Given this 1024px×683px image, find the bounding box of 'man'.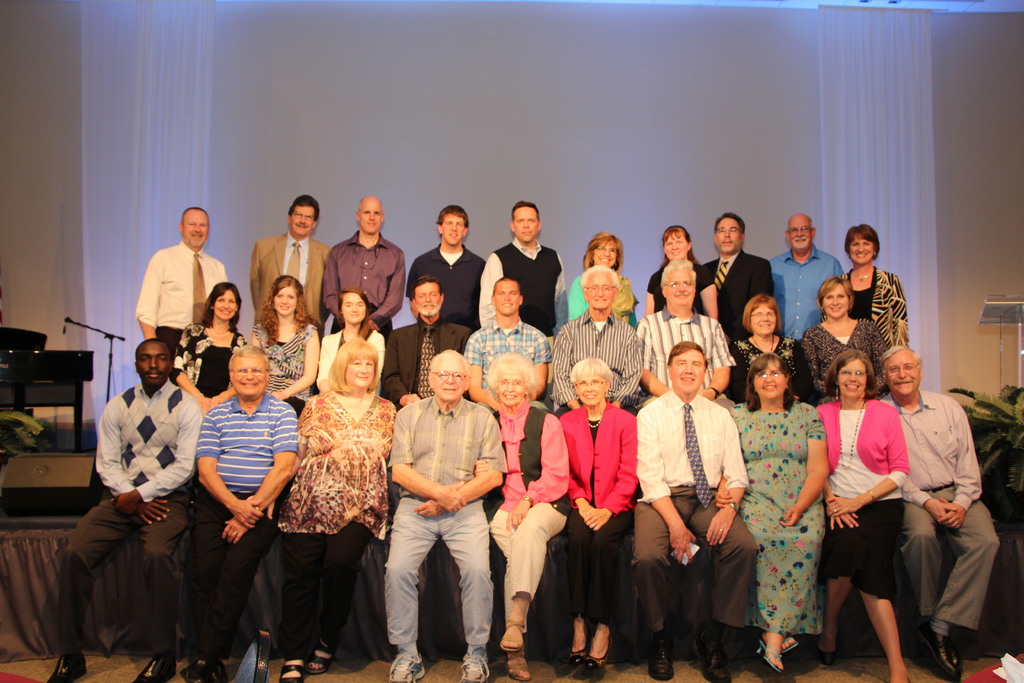
134,205,227,384.
